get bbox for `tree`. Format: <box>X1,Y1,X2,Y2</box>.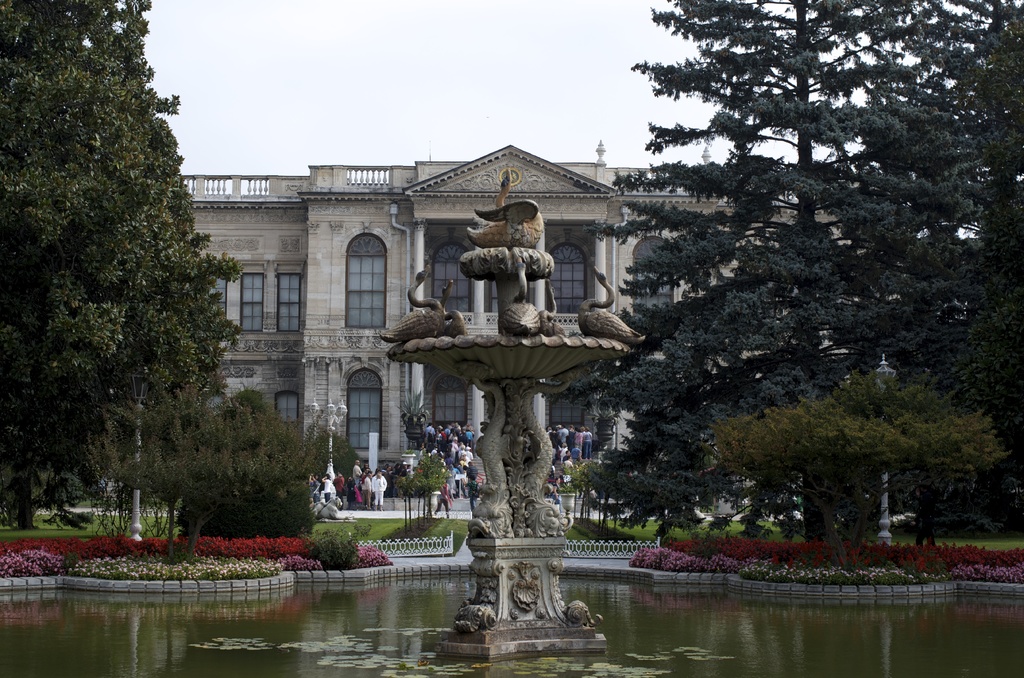
<box>698,367,1007,553</box>.
